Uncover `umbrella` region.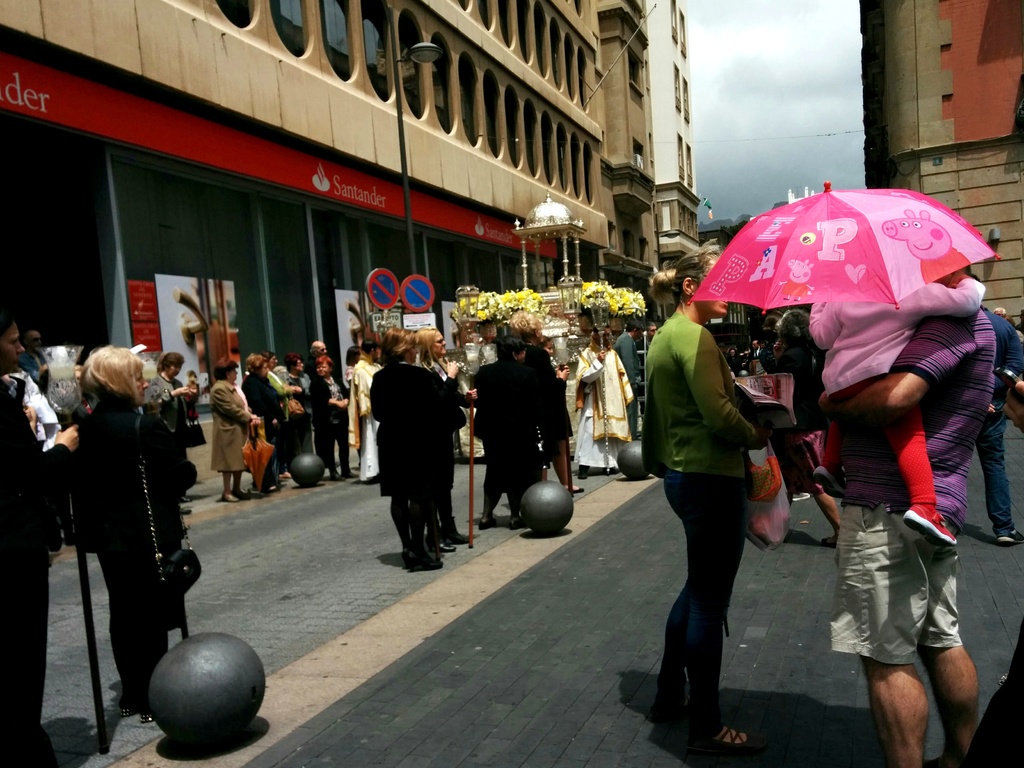
Uncovered: bbox=(685, 183, 1007, 314).
